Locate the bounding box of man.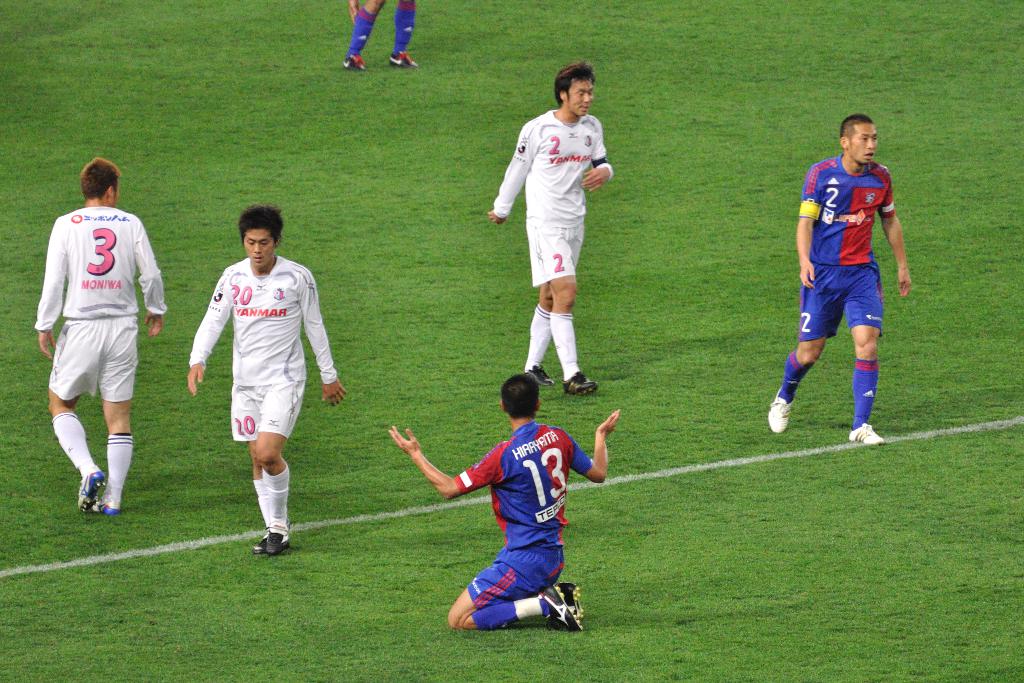
Bounding box: Rect(387, 370, 622, 633).
